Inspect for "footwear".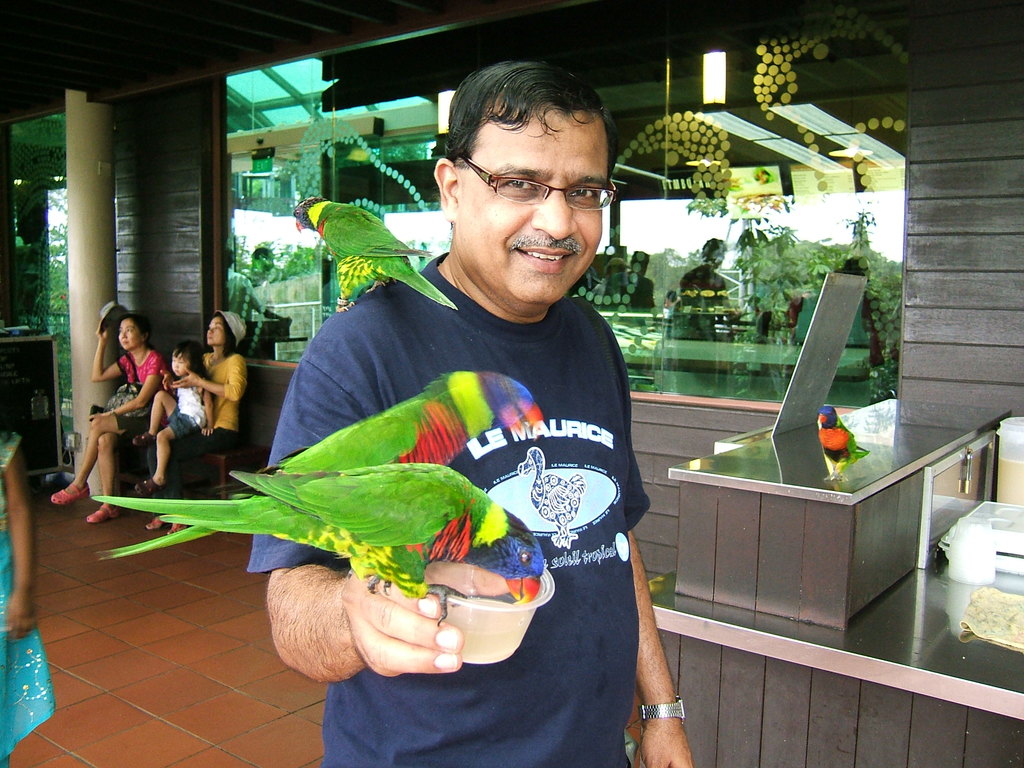
Inspection: x1=127, y1=428, x2=157, y2=449.
